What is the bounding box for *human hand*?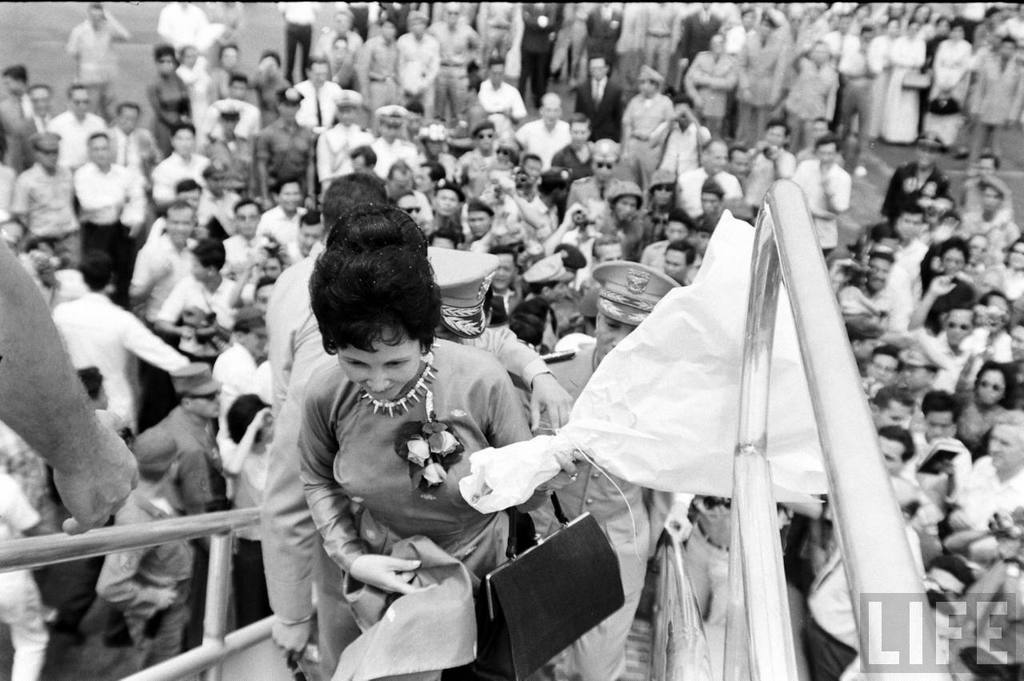
select_region(150, 585, 178, 611).
